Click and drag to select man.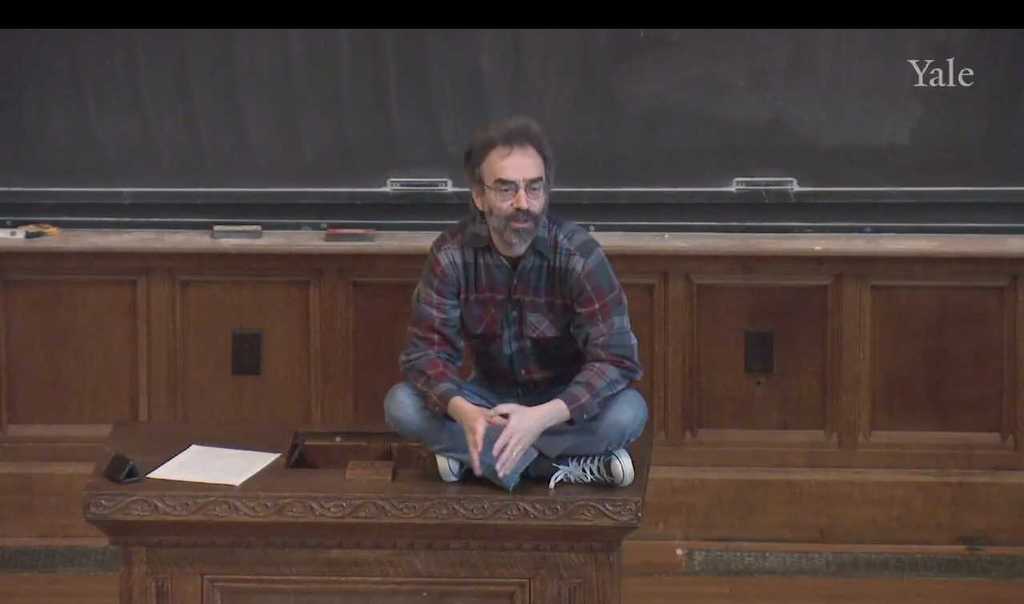
Selection: left=383, top=115, right=649, bottom=489.
